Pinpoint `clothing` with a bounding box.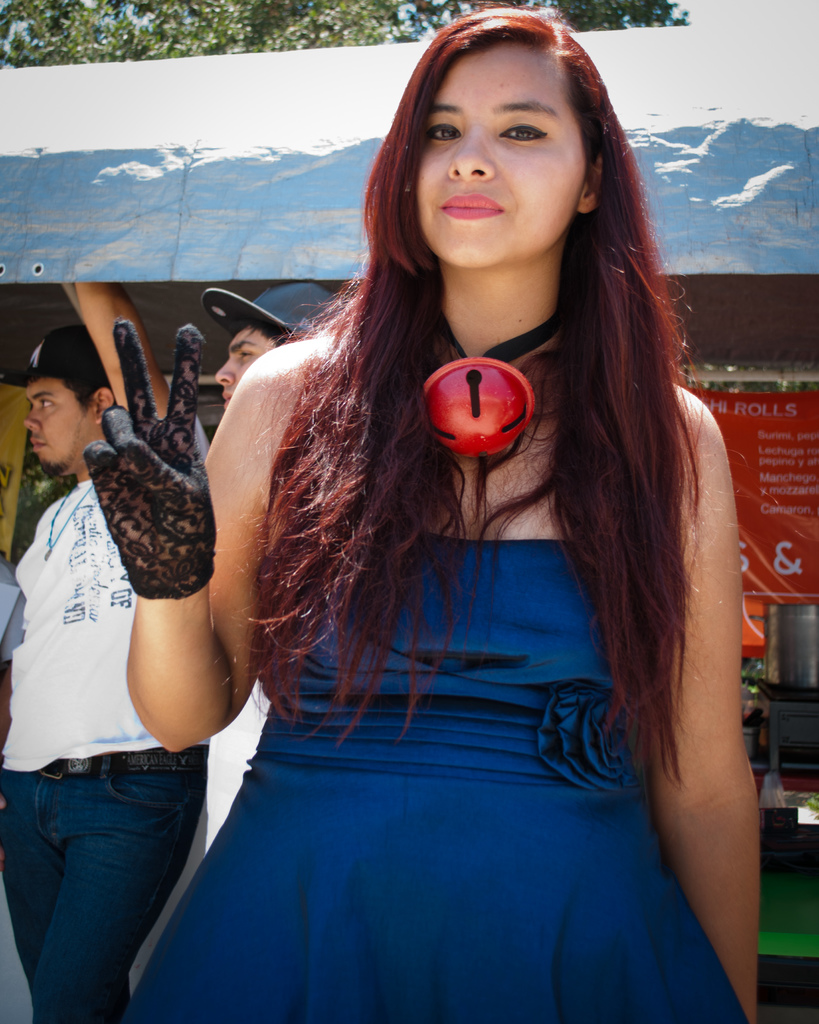
[left=141, top=251, right=747, bottom=979].
